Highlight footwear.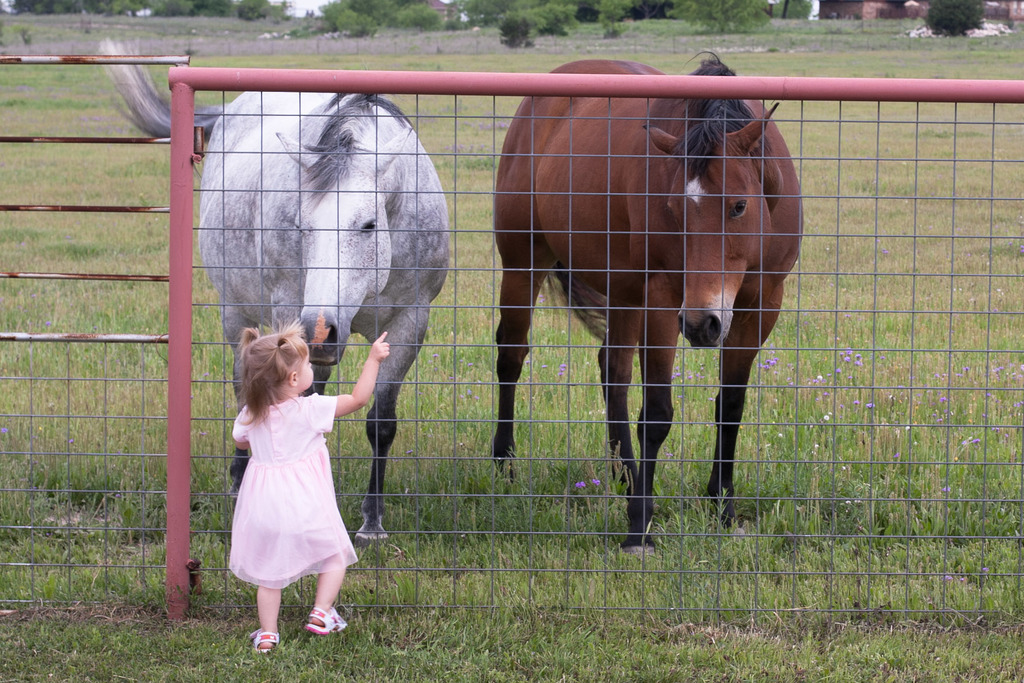
Highlighted region: locate(250, 629, 280, 654).
